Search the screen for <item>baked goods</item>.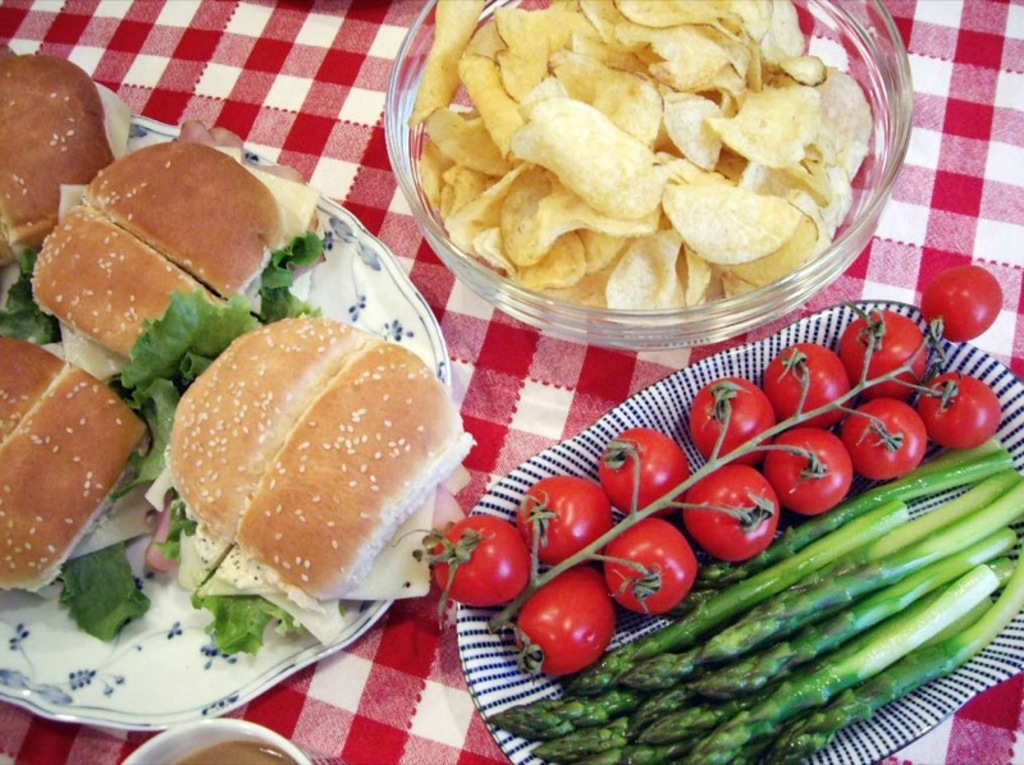
Found at [164,317,479,605].
